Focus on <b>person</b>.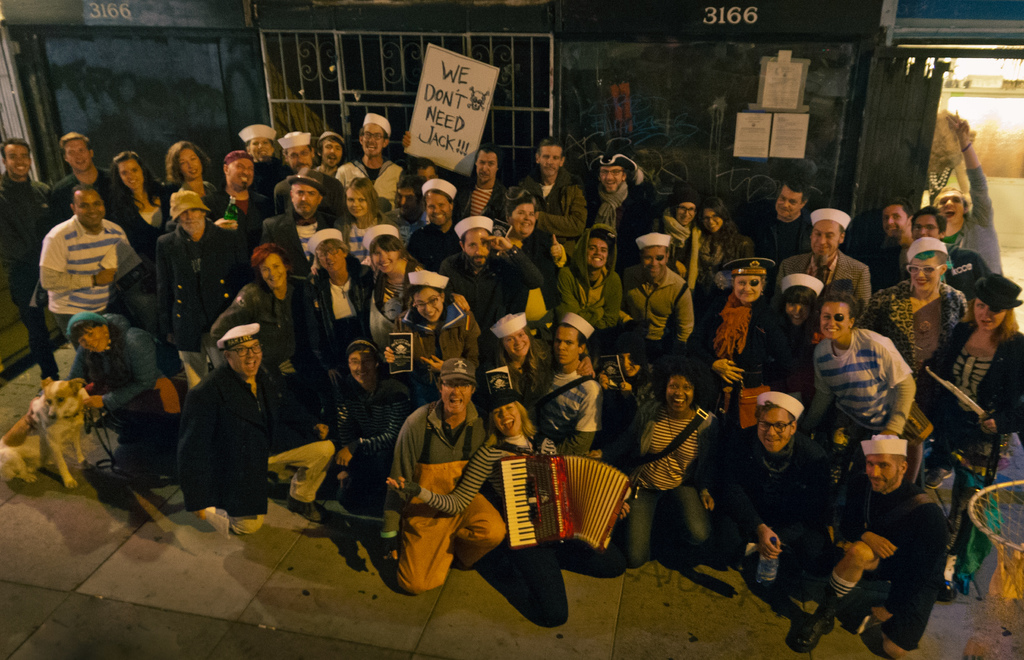
Focused at box=[277, 135, 330, 196].
